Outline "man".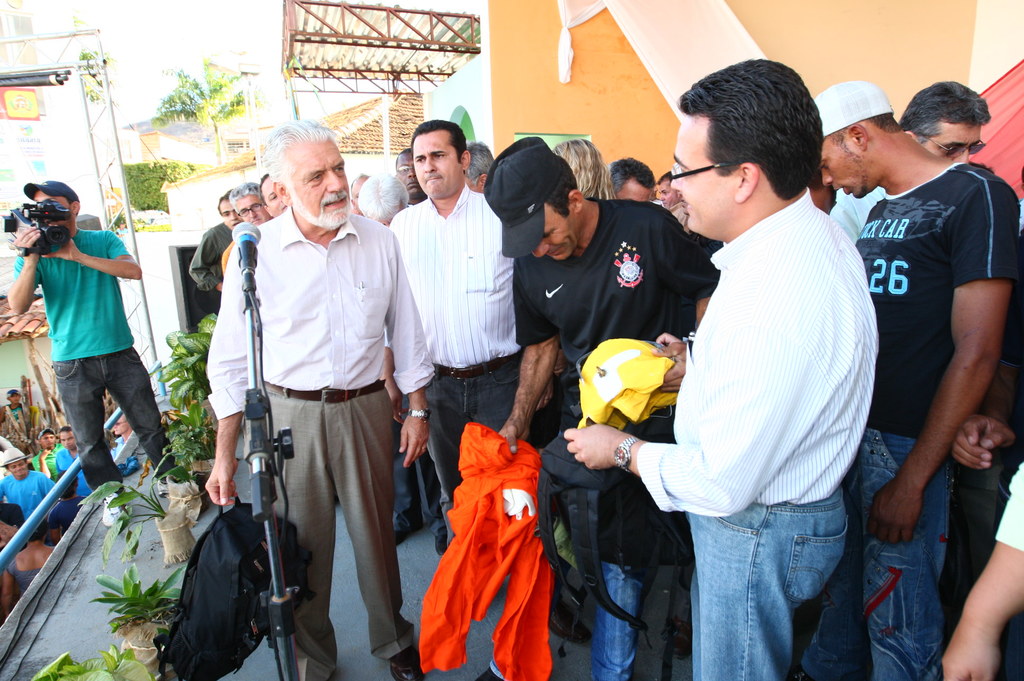
Outline: <bbox>387, 118, 511, 549</bbox>.
